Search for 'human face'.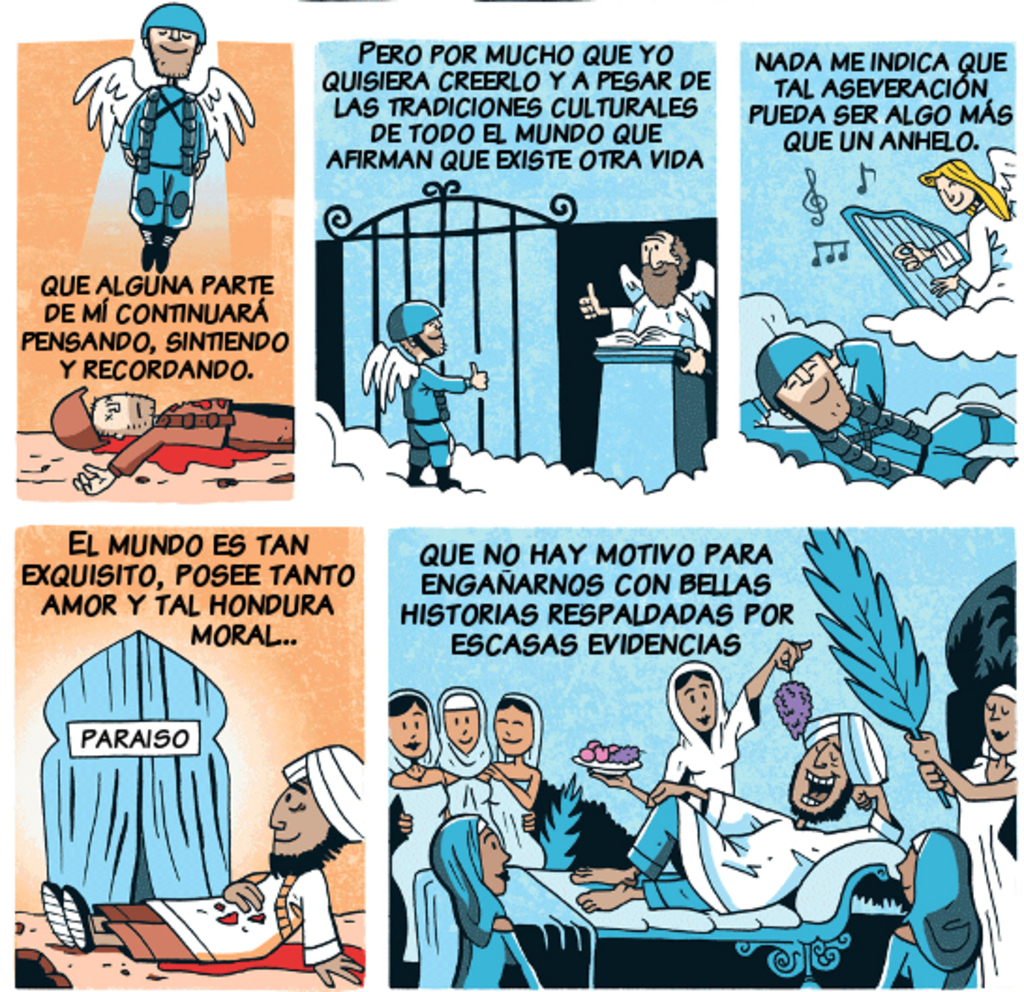
Found at x1=418, y1=321, x2=441, y2=351.
